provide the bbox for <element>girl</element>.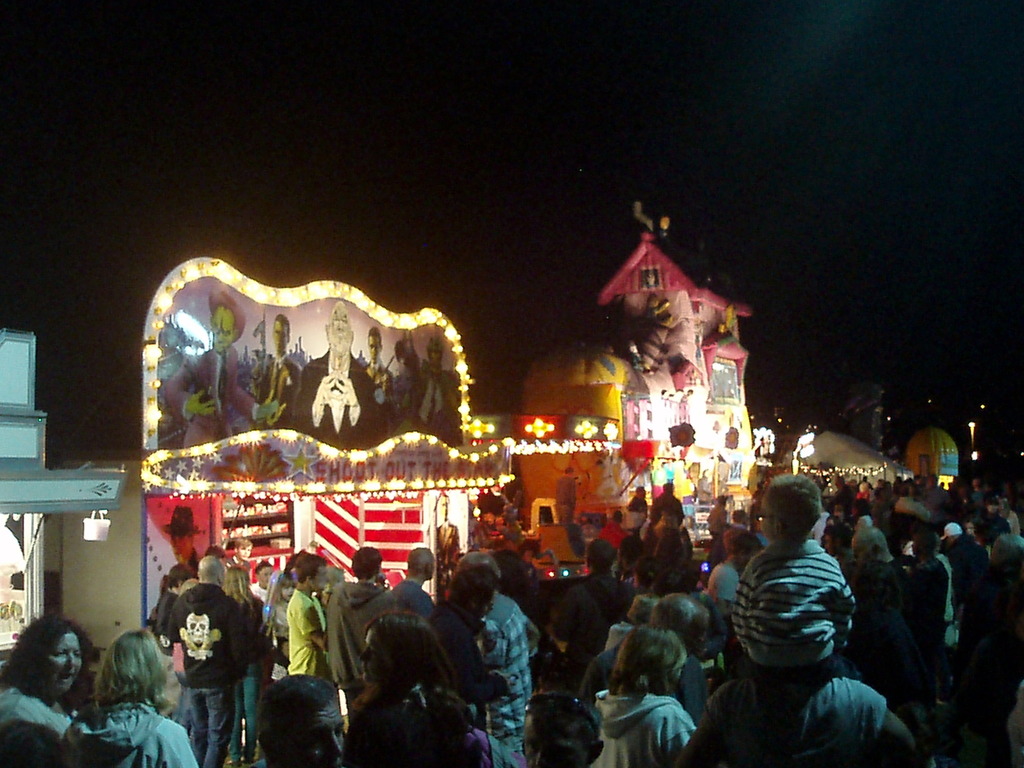
bbox(596, 630, 695, 767).
